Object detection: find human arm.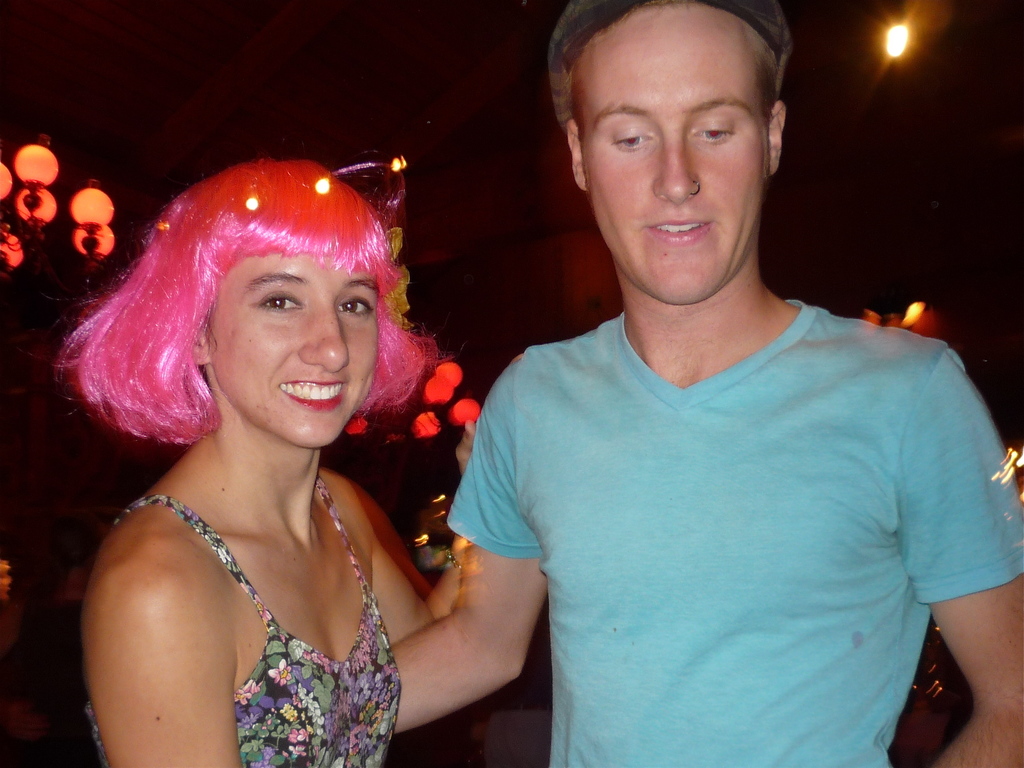
370/323/572/744.
